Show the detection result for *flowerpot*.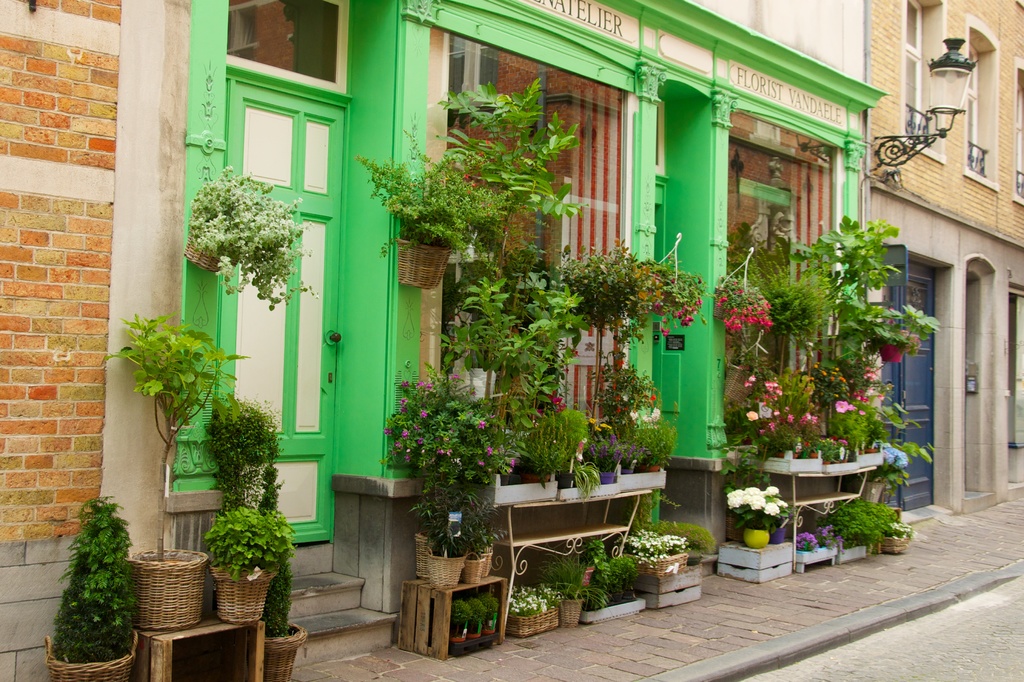
[504,603,561,640].
